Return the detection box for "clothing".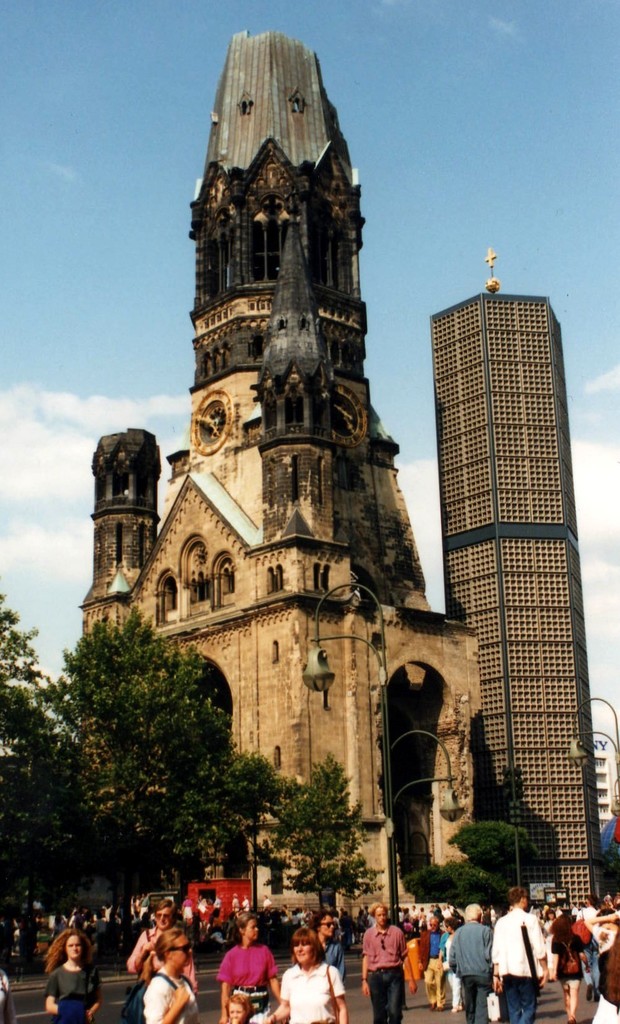
locate(46, 955, 97, 1023).
